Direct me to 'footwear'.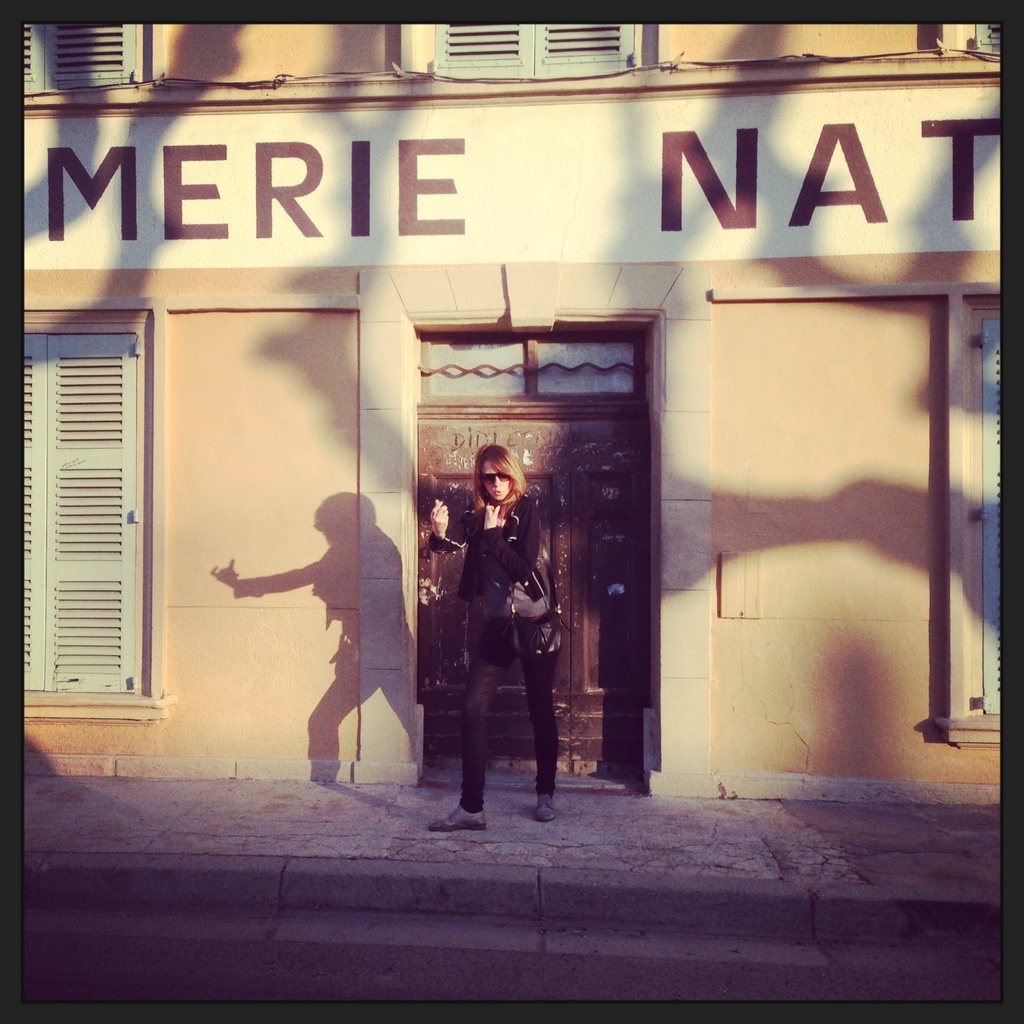
Direction: x1=428 y1=810 x2=491 y2=834.
